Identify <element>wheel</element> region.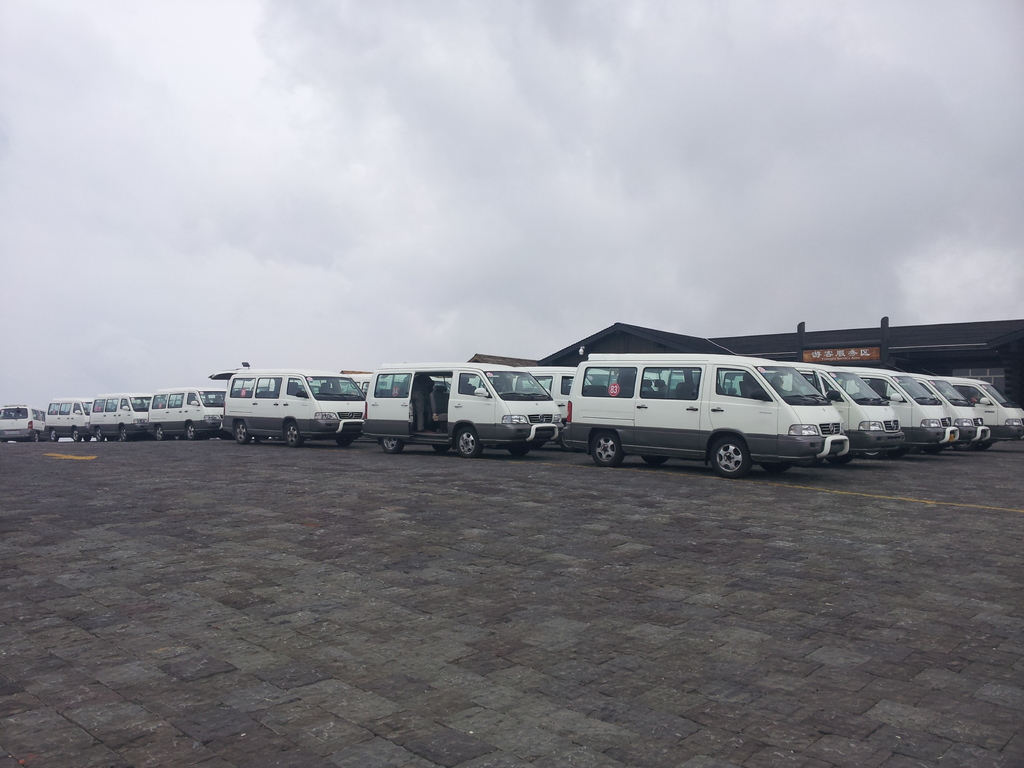
Region: <region>156, 424, 165, 442</region>.
